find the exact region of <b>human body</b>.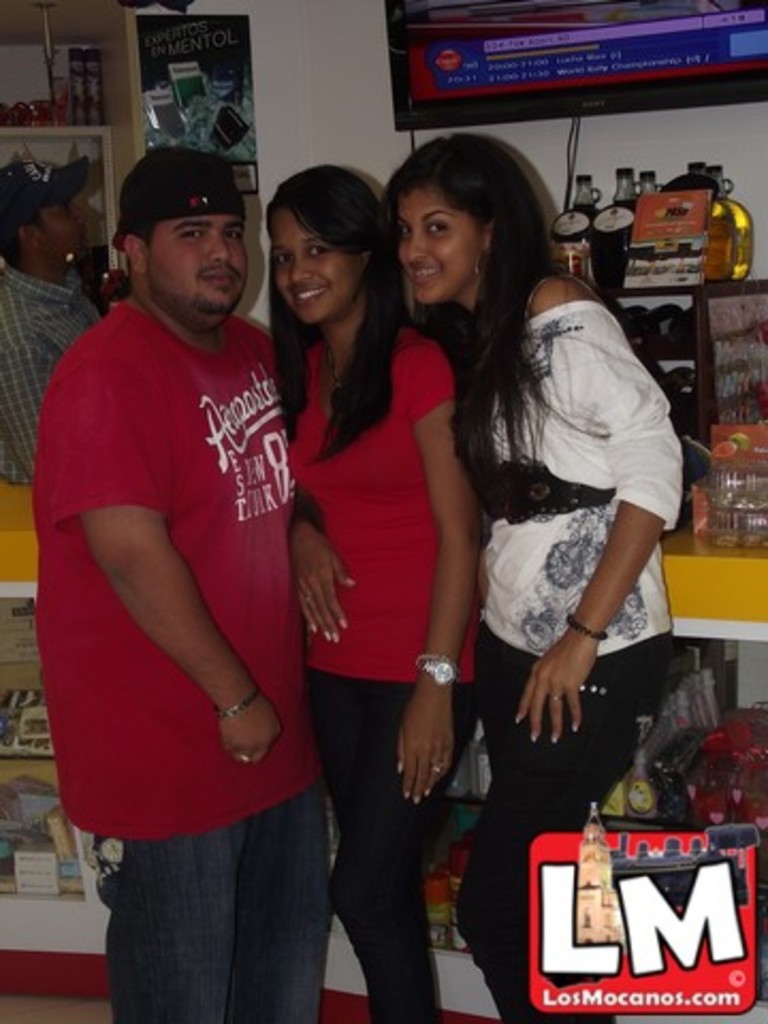
Exact region: x1=299, y1=166, x2=478, y2=1022.
